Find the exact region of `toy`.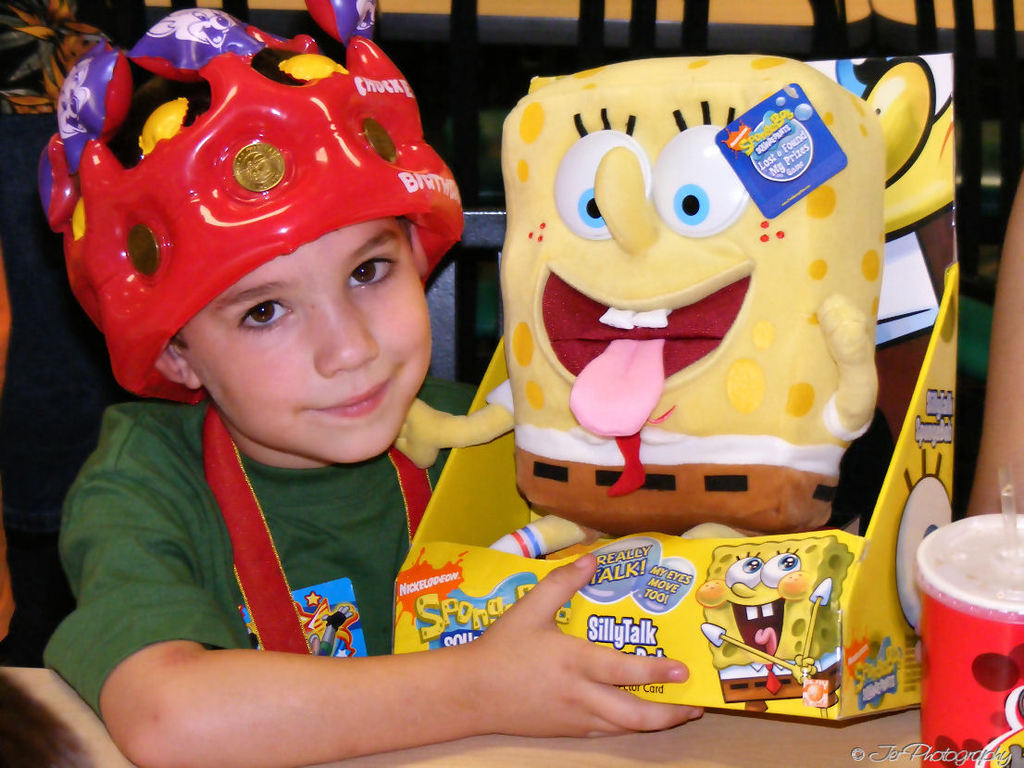
Exact region: {"x1": 393, "y1": 100, "x2": 962, "y2": 703}.
